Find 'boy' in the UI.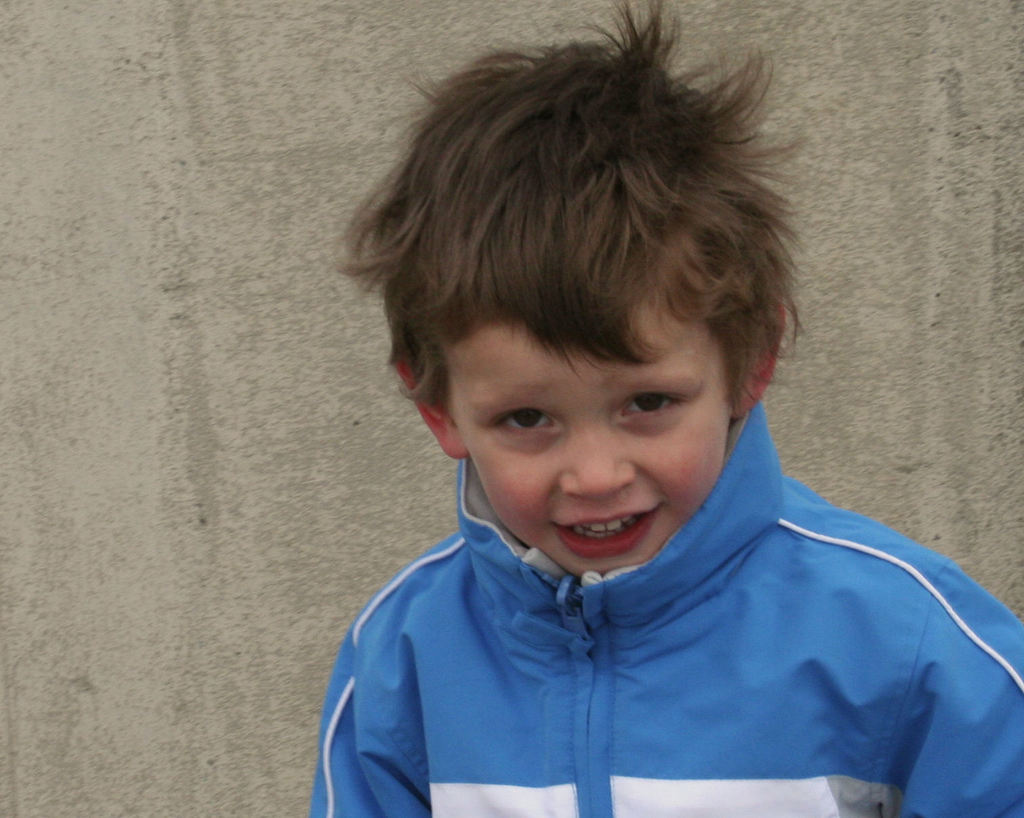
UI element at x1=299 y1=0 x2=1021 y2=817.
